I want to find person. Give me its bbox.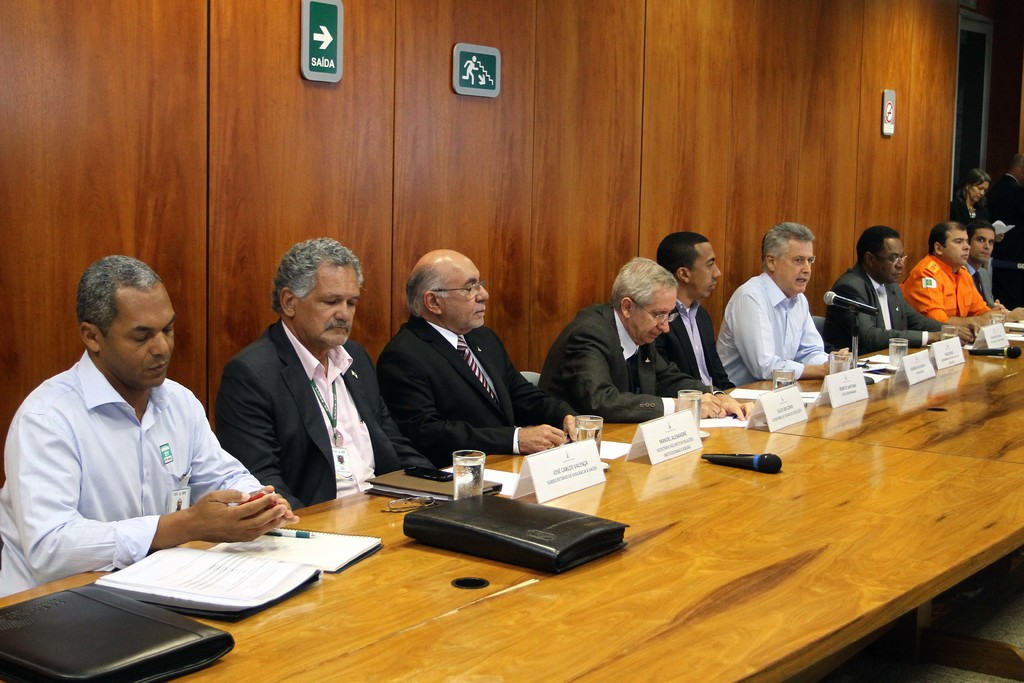
<region>896, 216, 1007, 331</region>.
